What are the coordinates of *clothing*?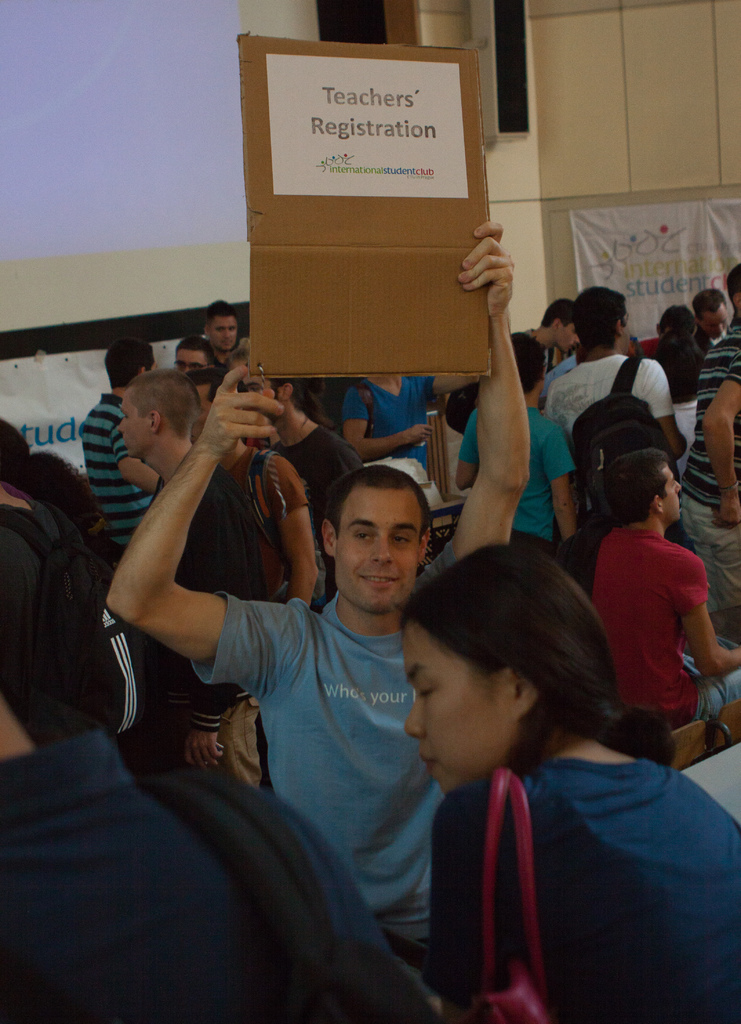
263 420 357 522.
